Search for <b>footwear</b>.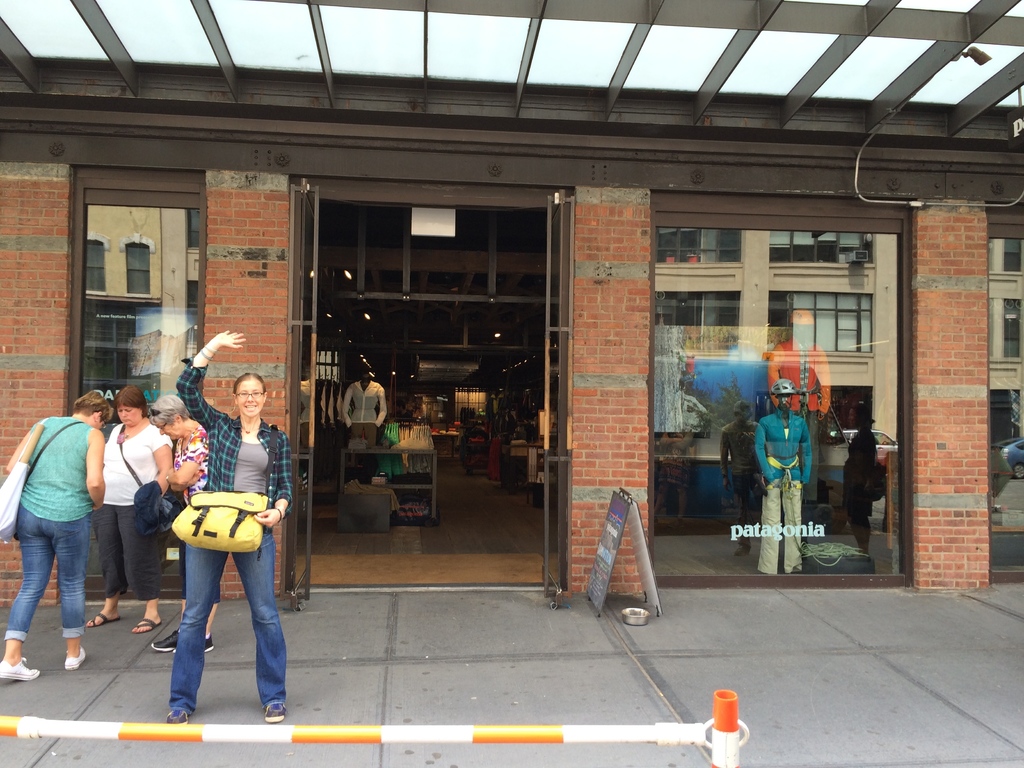
Found at box(1, 659, 35, 682).
